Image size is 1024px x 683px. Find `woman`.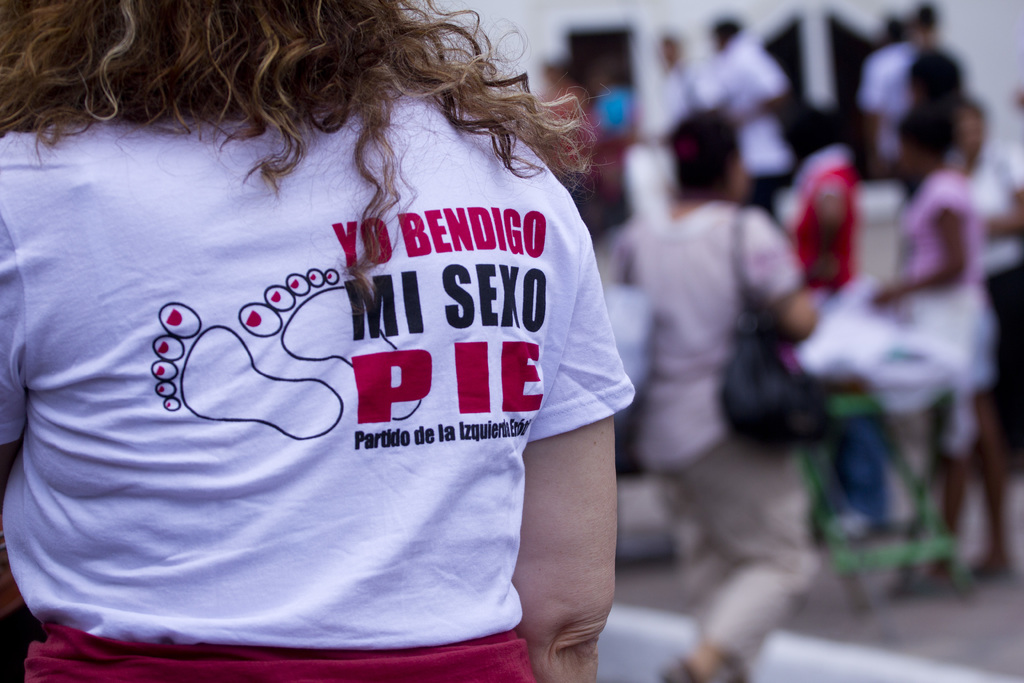
l=10, t=11, r=620, b=682.
